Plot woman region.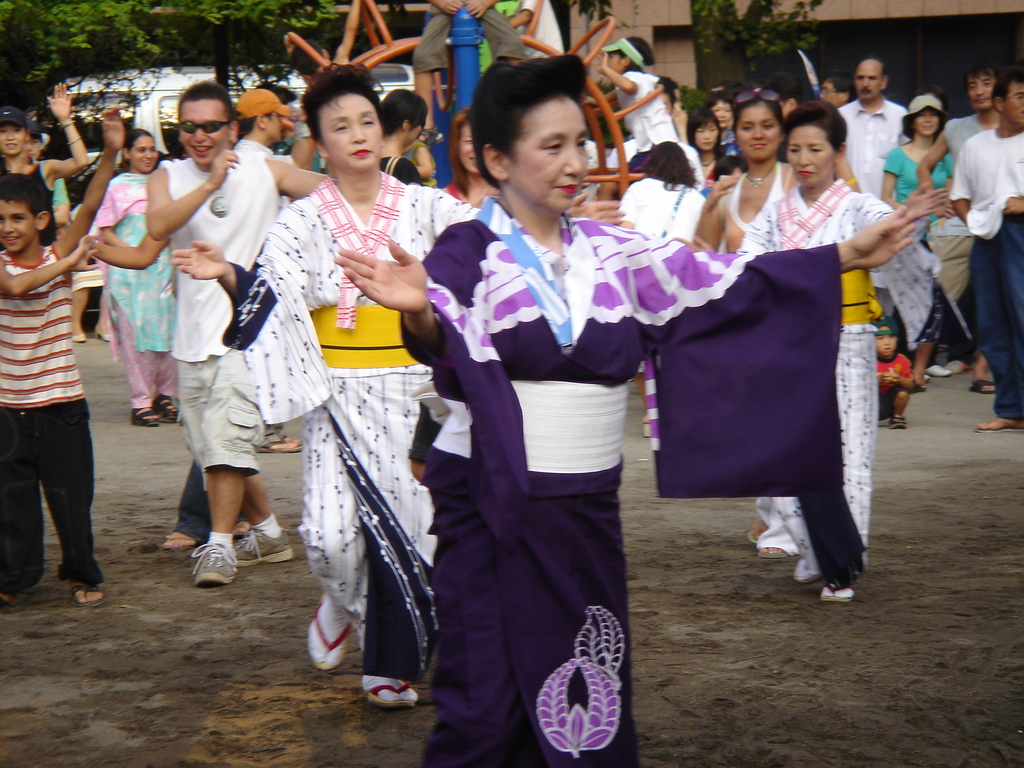
Plotted at [373,90,429,184].
